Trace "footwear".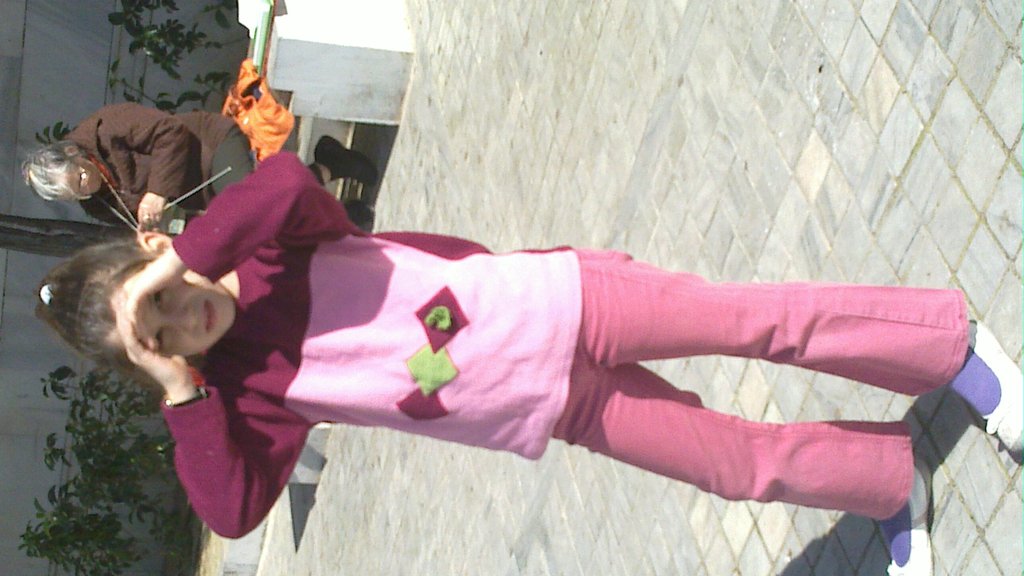
Traced to <region>882, 456, 938, 575</region>.
